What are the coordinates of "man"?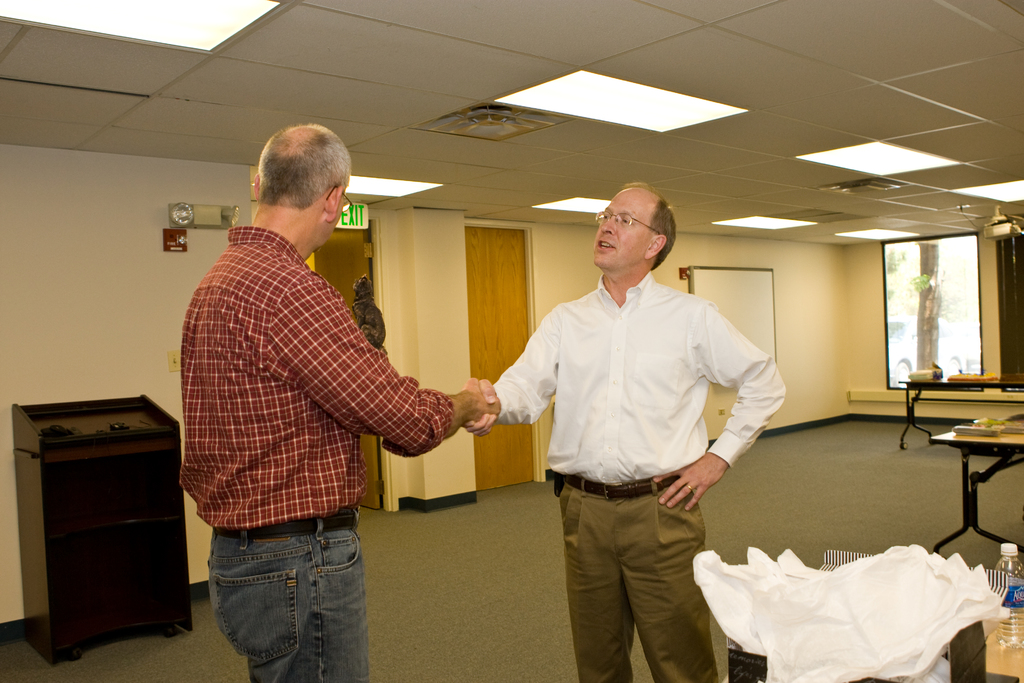
<box>173,98,482,638</box>.
